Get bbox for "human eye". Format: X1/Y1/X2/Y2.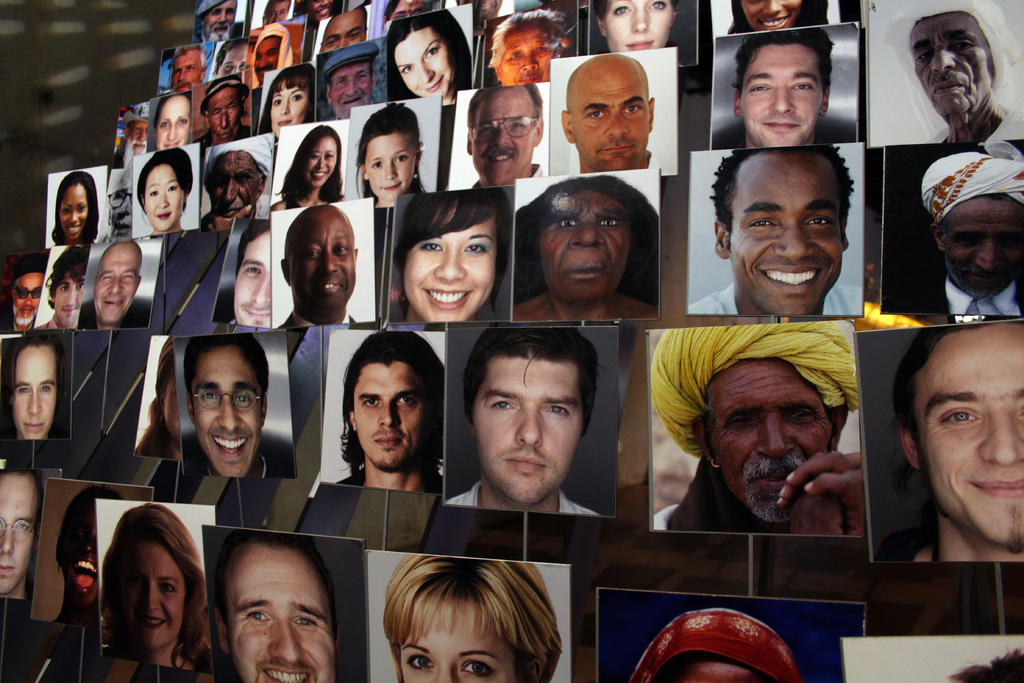
622/105/638/113.
